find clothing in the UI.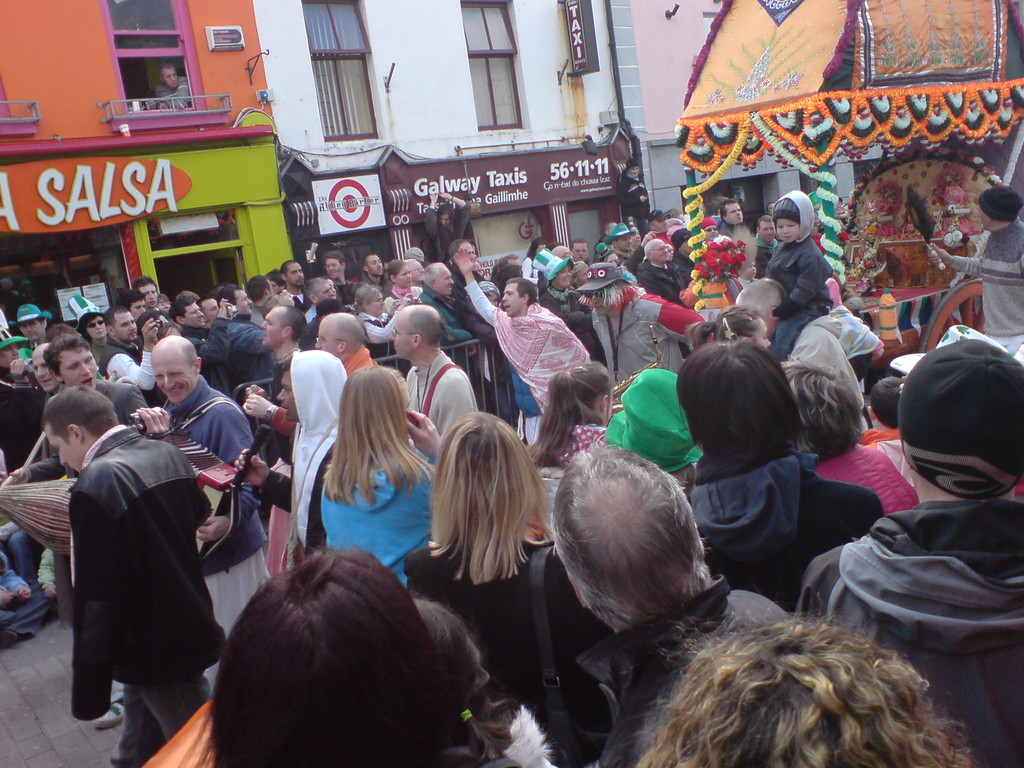
UI element at {"x1": 824, "y1": 452, "x2": 934, "y2": 521}.
